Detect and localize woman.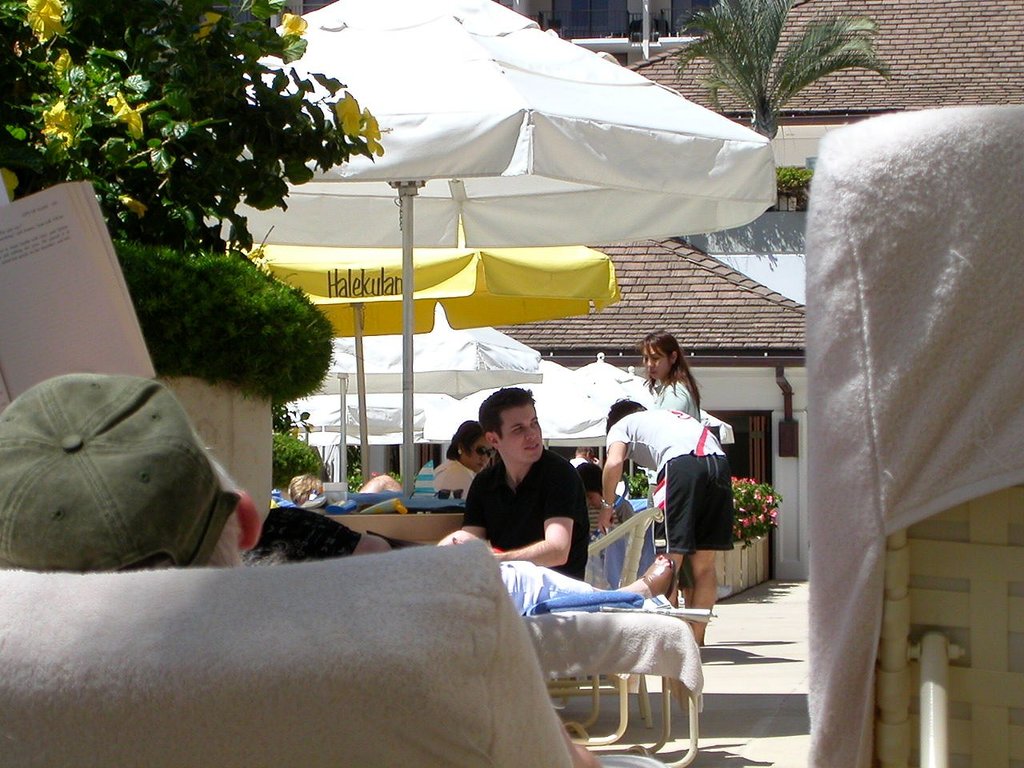
Localized at BBox(639, 334, 698, 420).
